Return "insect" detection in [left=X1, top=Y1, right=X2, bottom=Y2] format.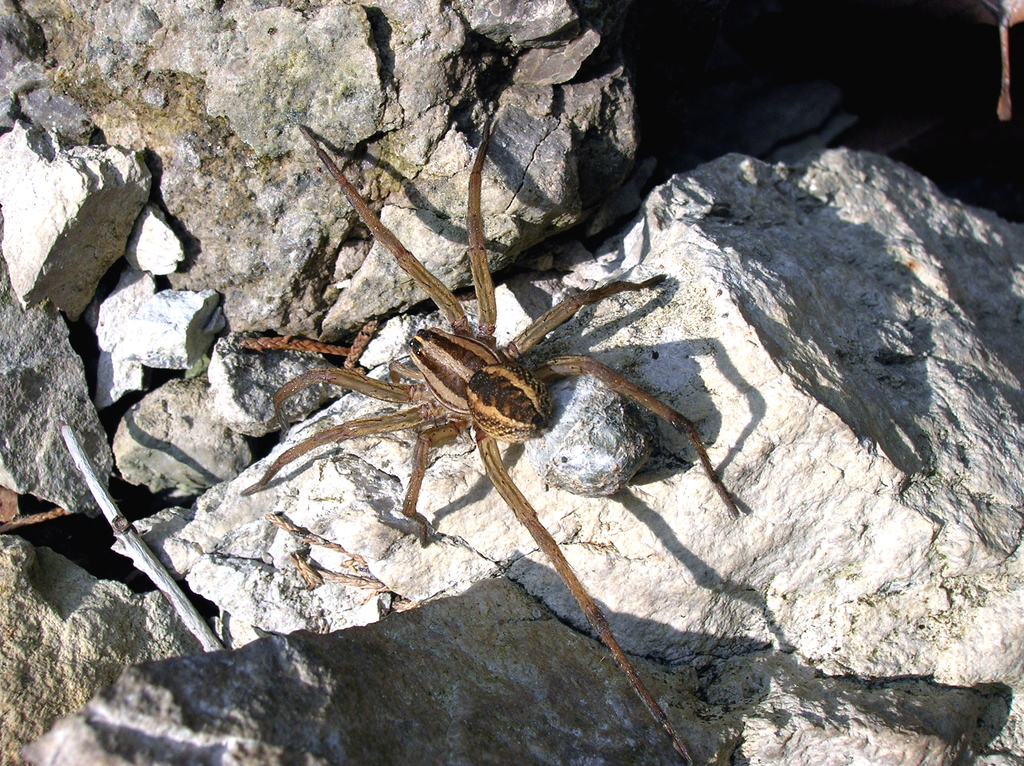
[left=228, top=123, right=737, bottom=765].
